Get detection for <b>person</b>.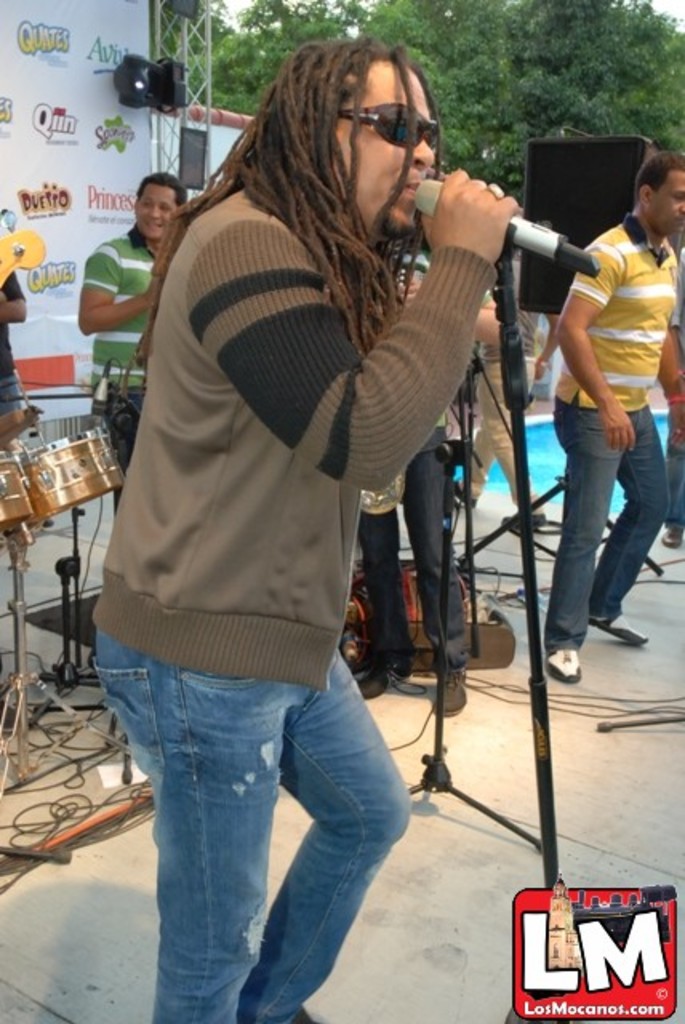
Detection: (x1=355, y1=208, x2=515, y2=726).
